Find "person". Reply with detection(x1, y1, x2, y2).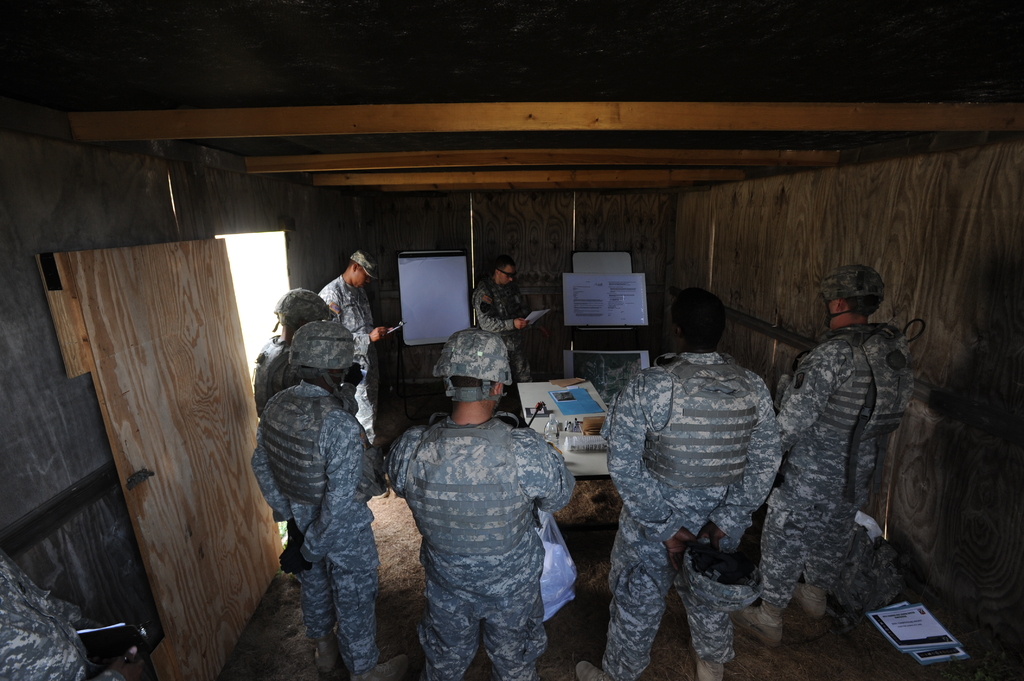
detection(255, 322, 407, 680).
